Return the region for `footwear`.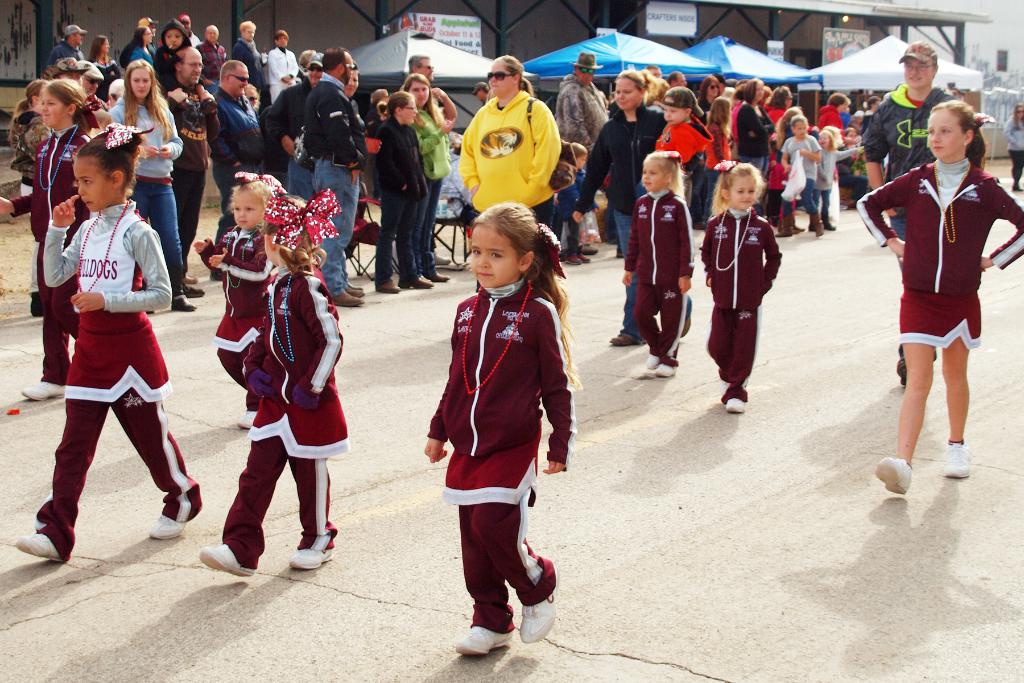
(725, 399, 744, 411).
